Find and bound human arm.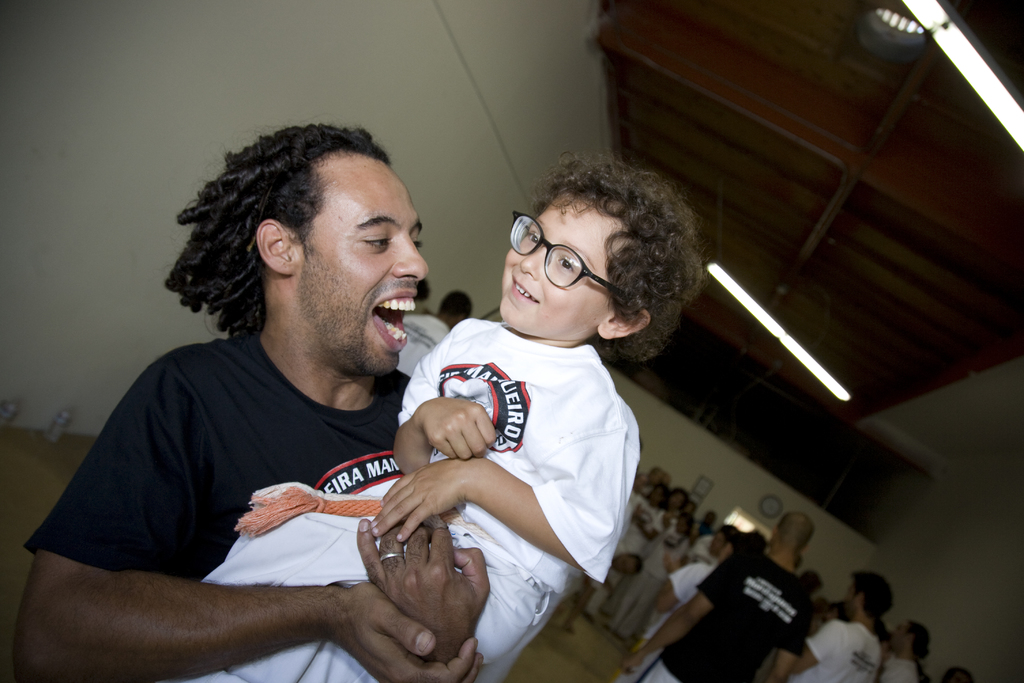
Bound: detection(621, 533, 764, 664).
